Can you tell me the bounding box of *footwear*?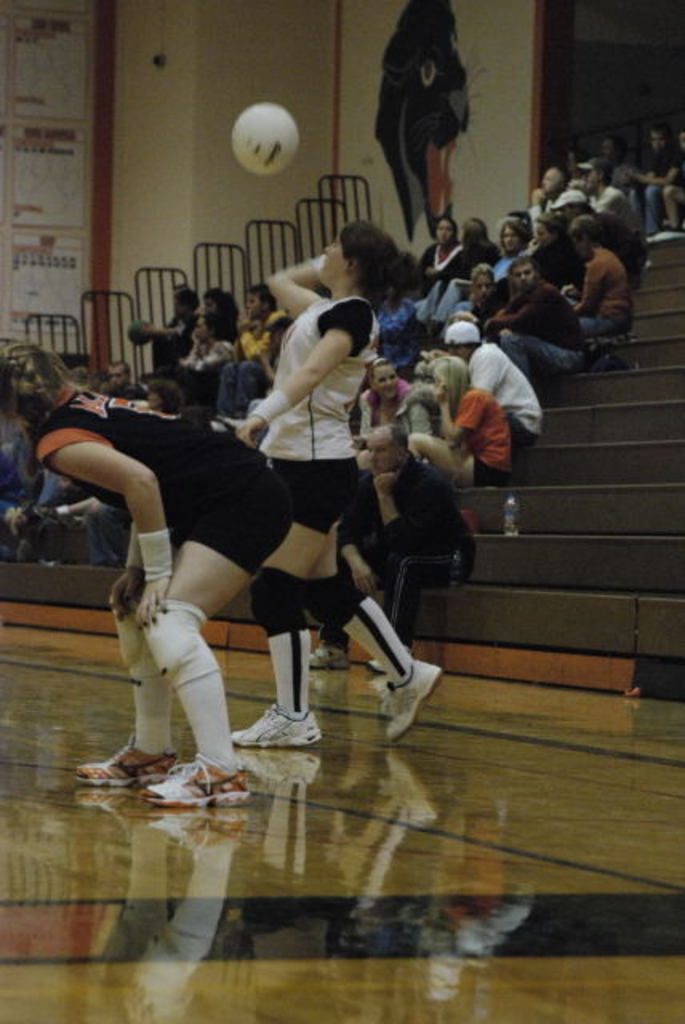
l=315, t=643, r=354, b=666.
